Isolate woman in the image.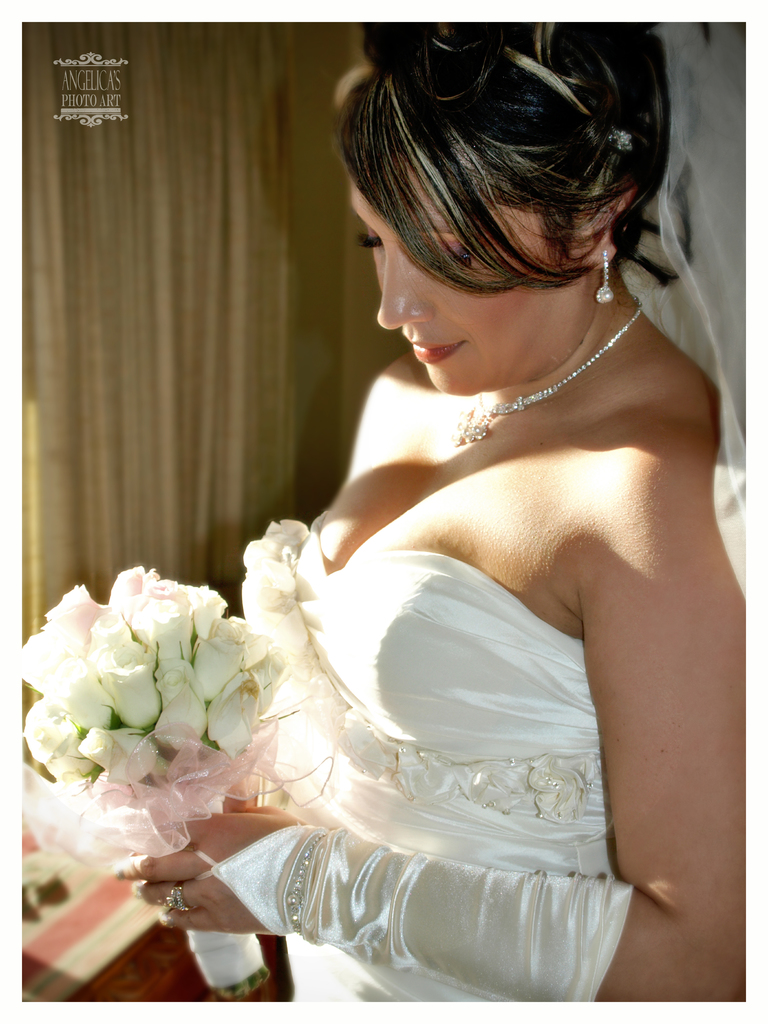
Isolated region: 218:18:751:1008.
